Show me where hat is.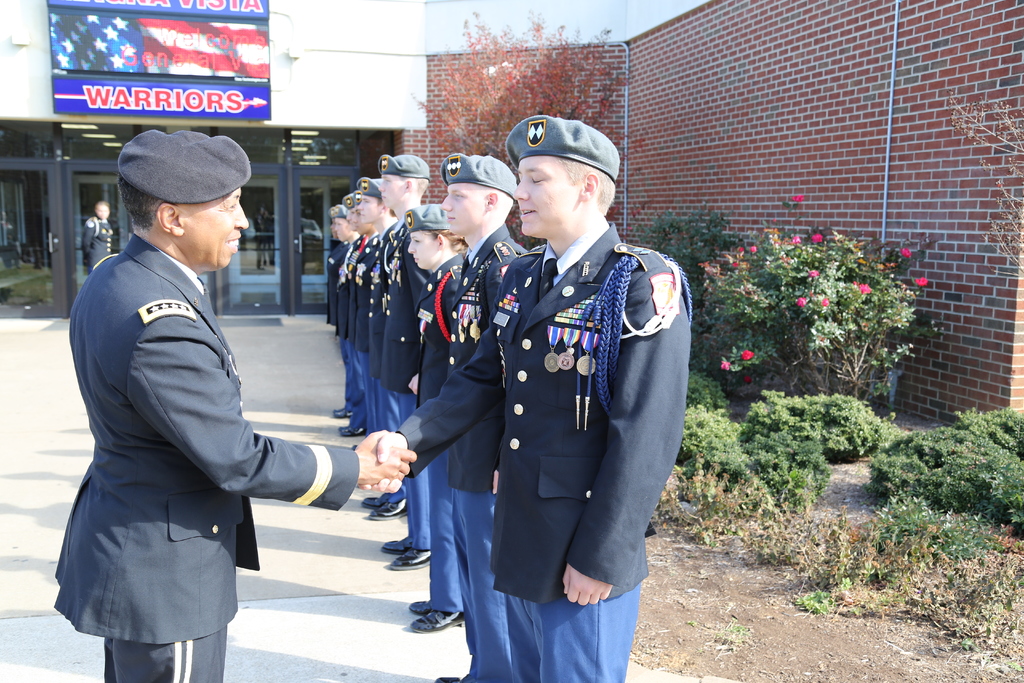
hat is at 377,155,428,176.
